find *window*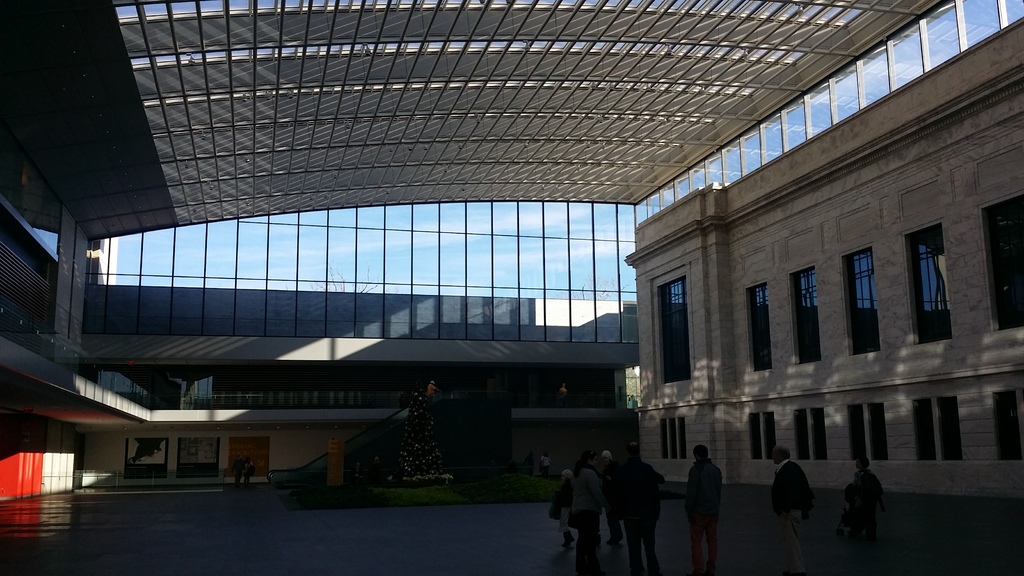
659, 417, 674, 454
